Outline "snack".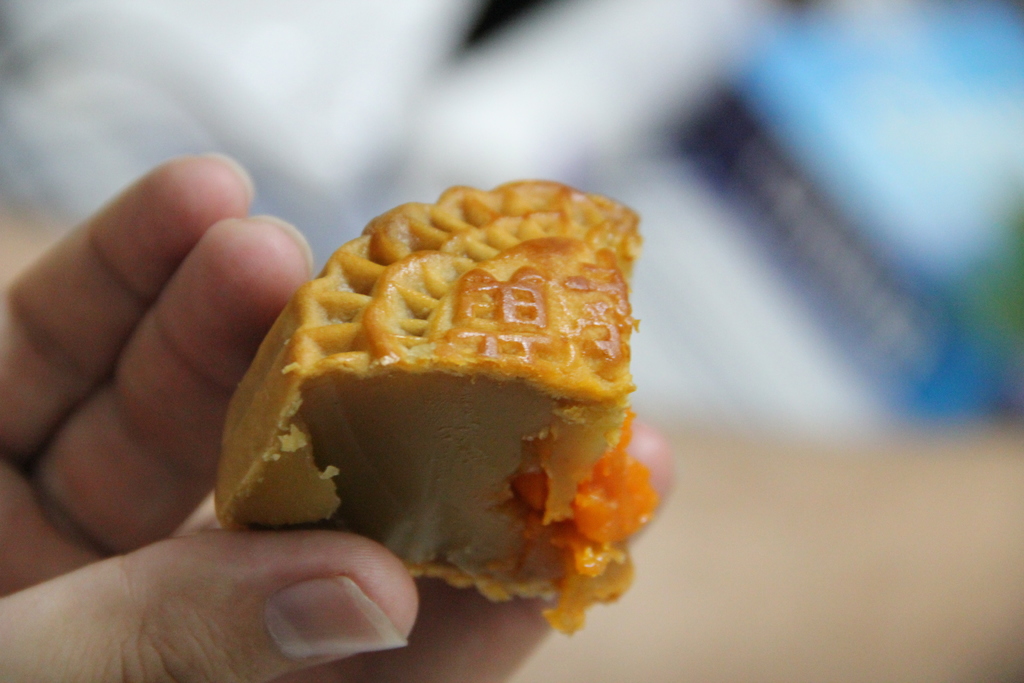
Outline: {"x1": 186, "y1": 172, "x2": 659, "y2": 657}.
